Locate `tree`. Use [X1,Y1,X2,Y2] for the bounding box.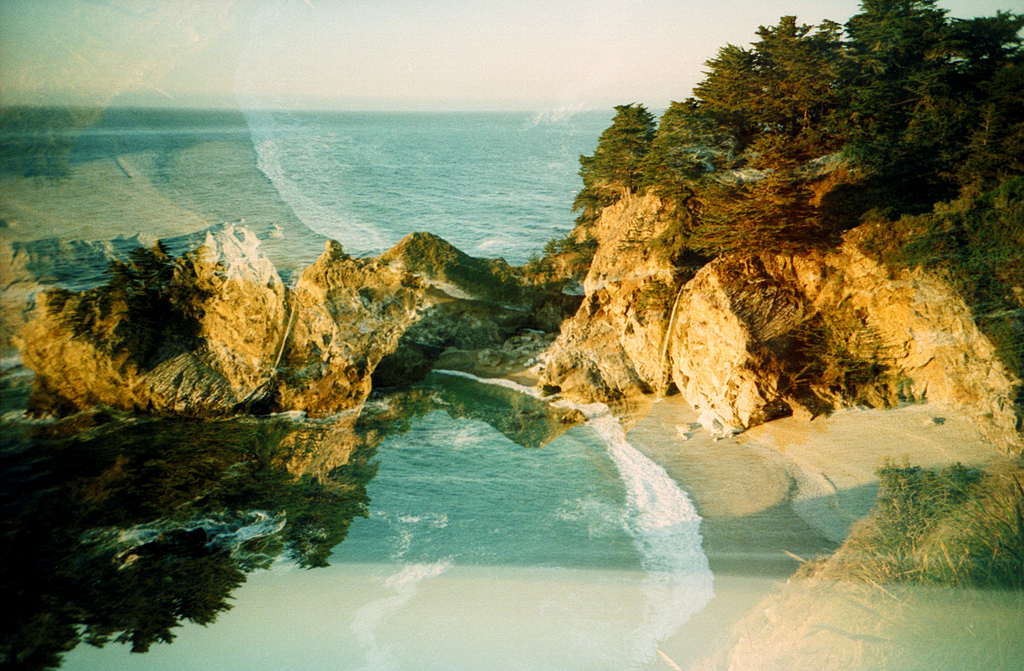
[927,14,1023,138].
